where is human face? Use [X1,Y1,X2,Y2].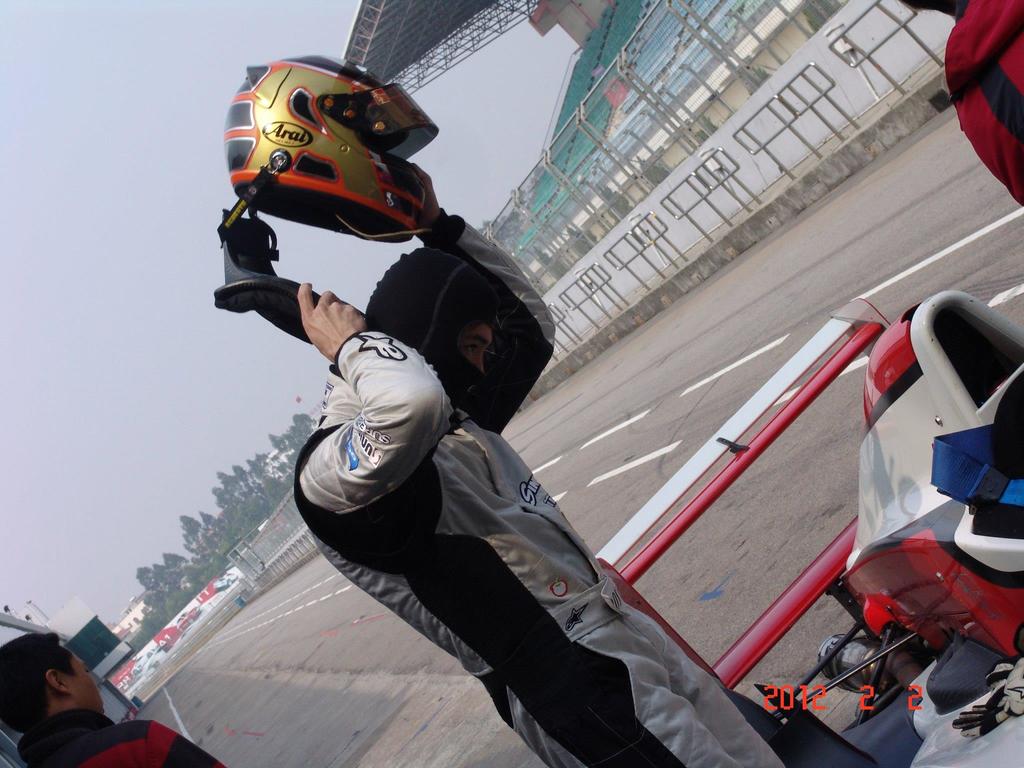
[65,651,104,716].
